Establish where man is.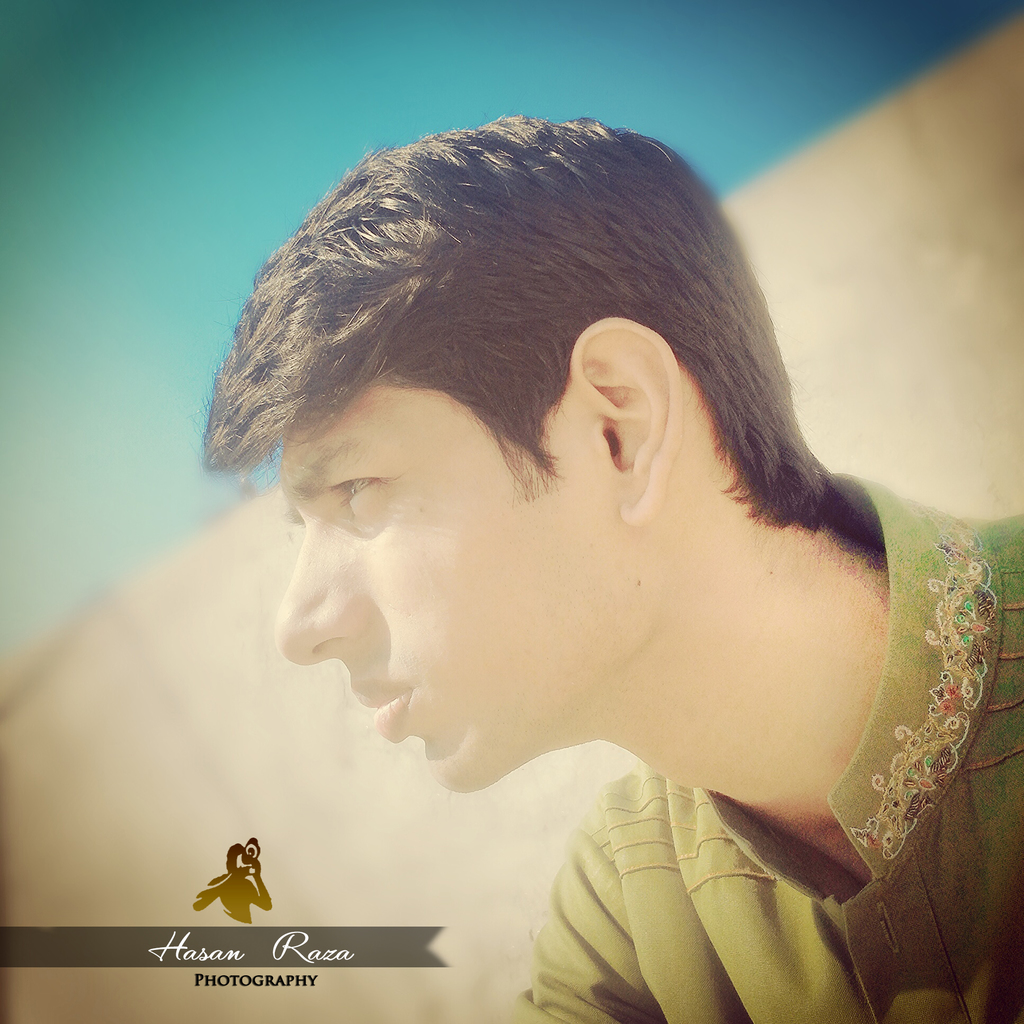
Established at (185, 111, 1023, 1023).
